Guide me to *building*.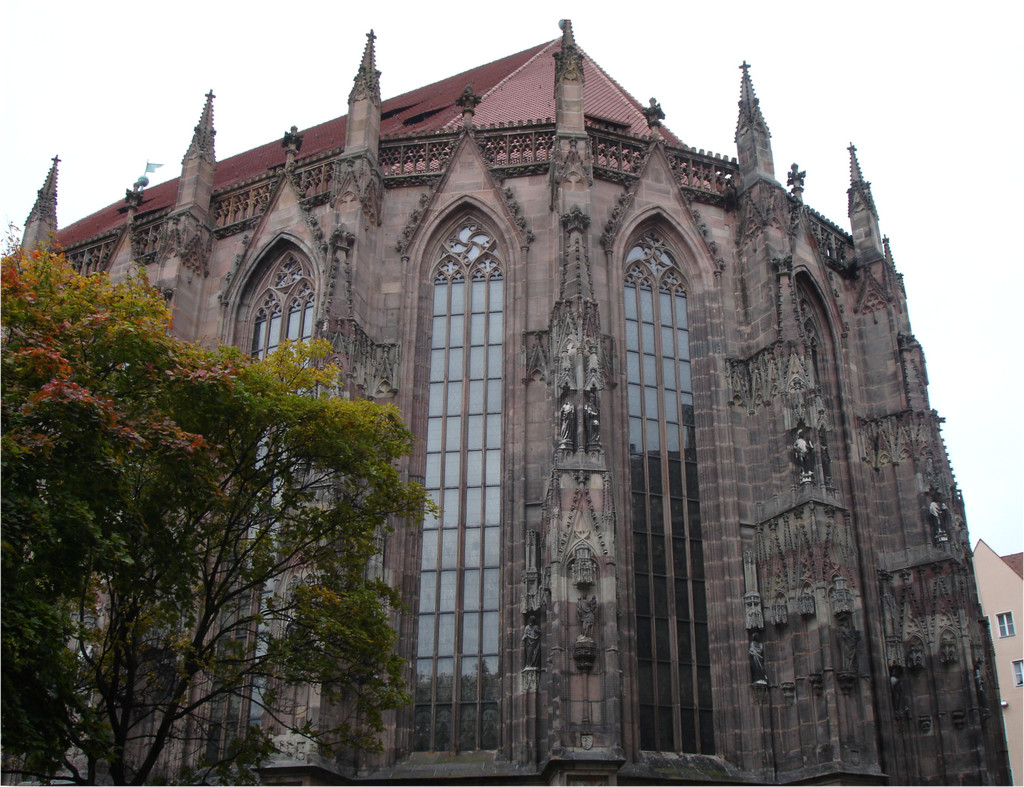
Guidance: box(970, 539, 1023, 786).
